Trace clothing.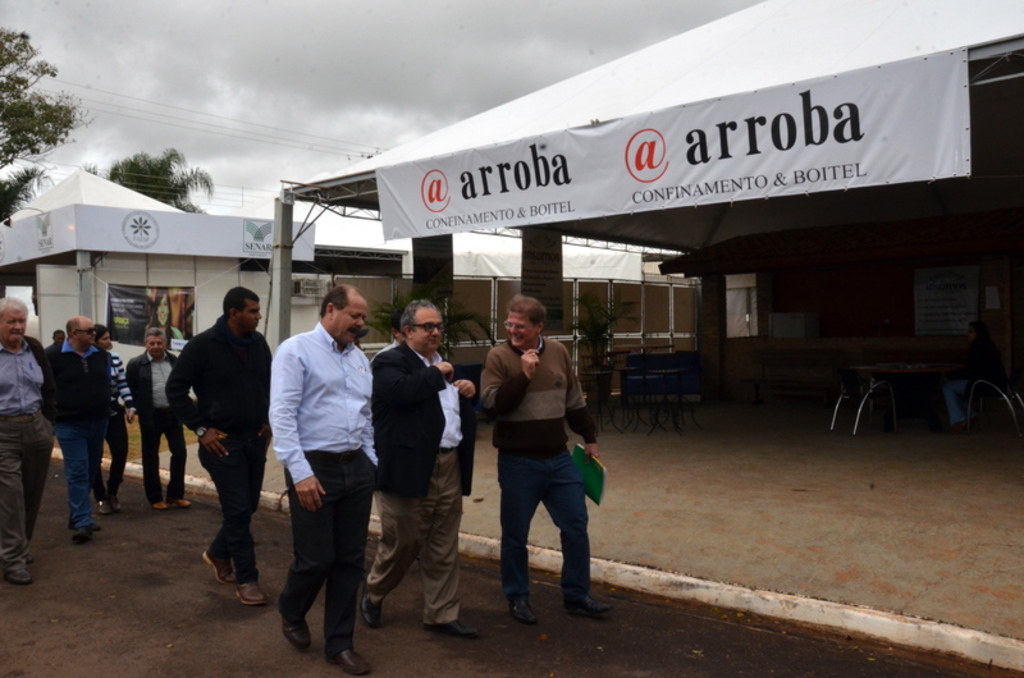
Traced to 124, 348, 179, 429.
